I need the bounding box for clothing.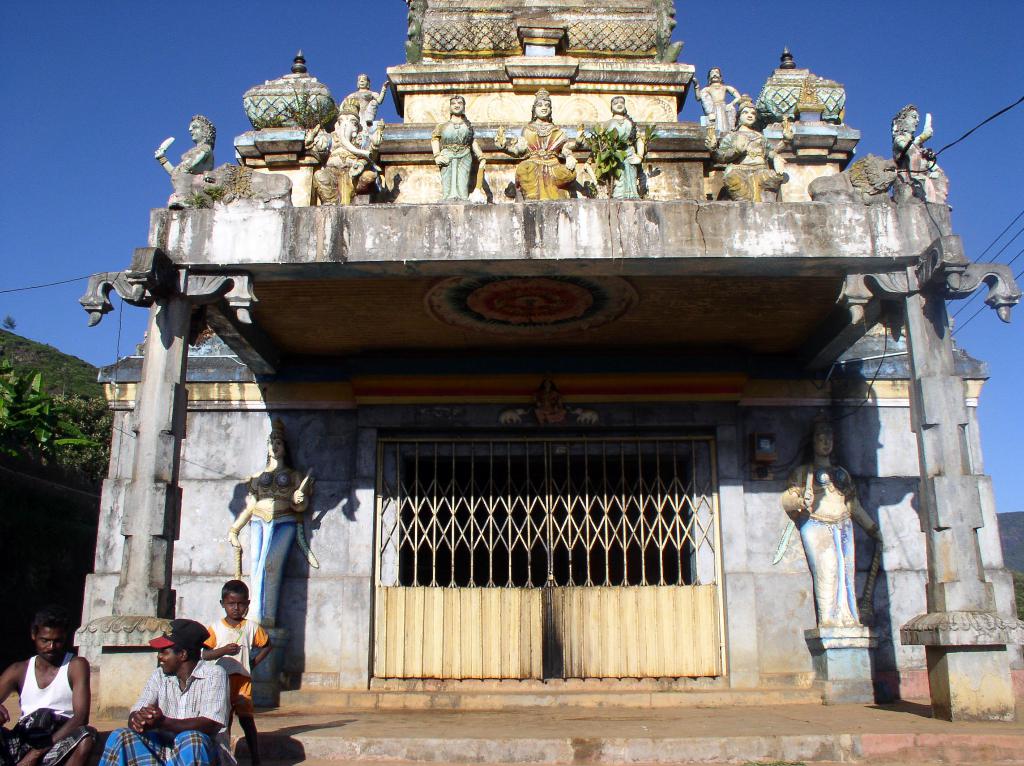
Here it is: [x1=597, y1=119, x2=646, y2=207].
